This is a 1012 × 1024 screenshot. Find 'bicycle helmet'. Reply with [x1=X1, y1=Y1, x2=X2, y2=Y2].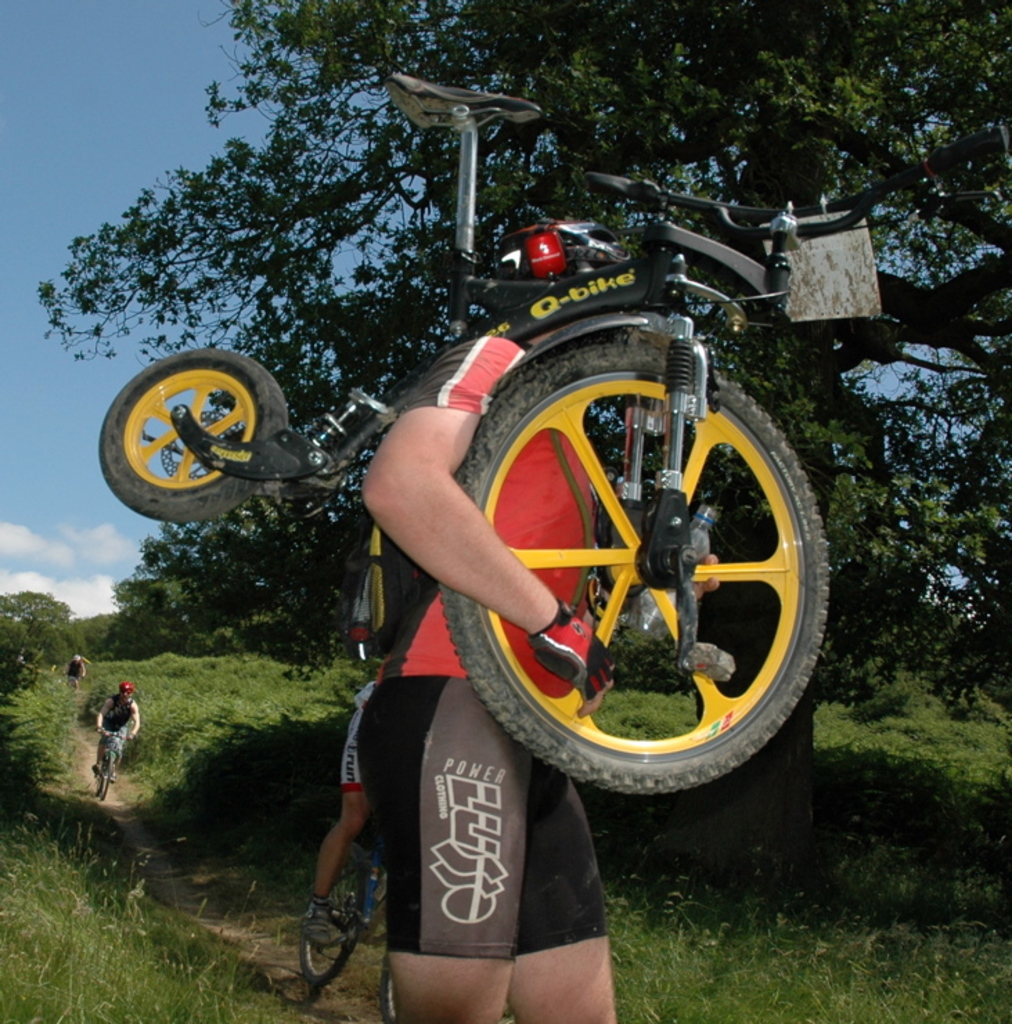
[x1=501, y1=220, x2=616, y2=292].
